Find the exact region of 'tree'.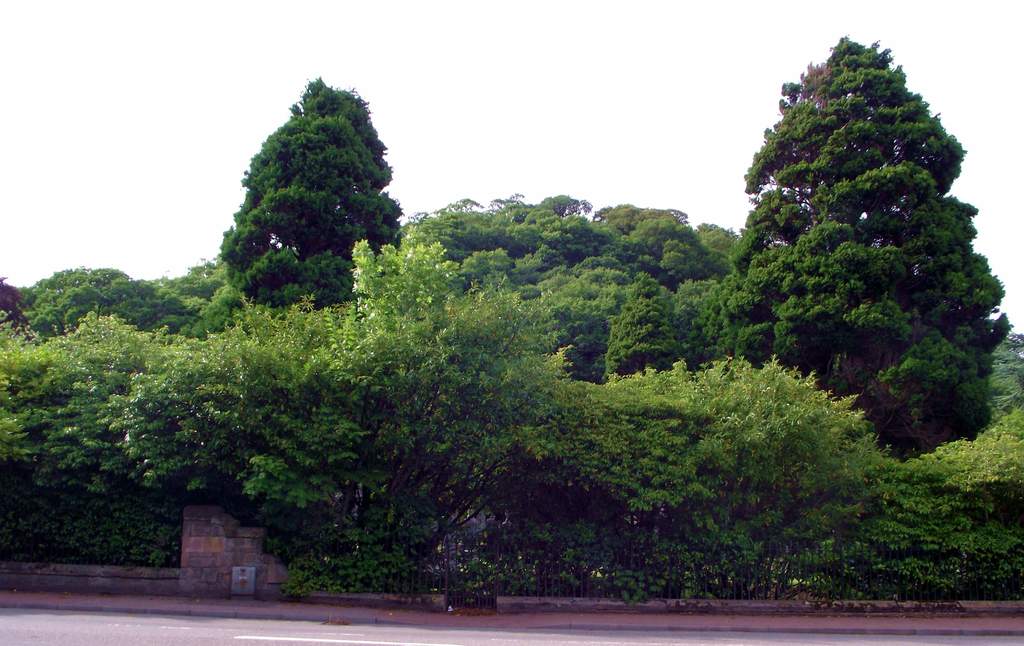
Exact region: [x1=719, y1=46, x2=1011, y2=505].
